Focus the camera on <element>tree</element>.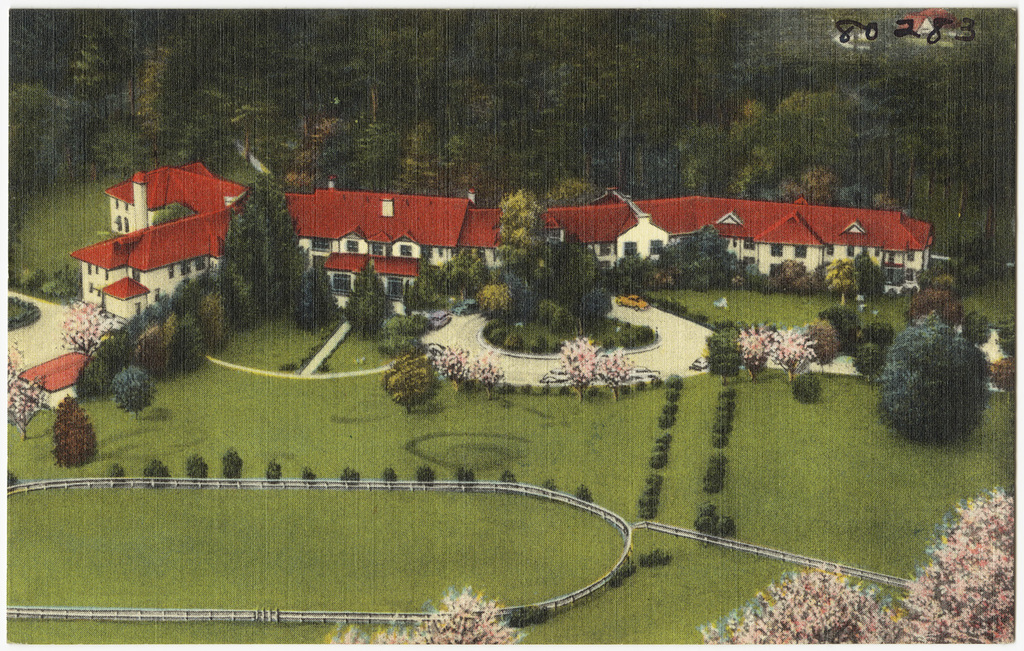
Focus region: [0,344,51,441].
